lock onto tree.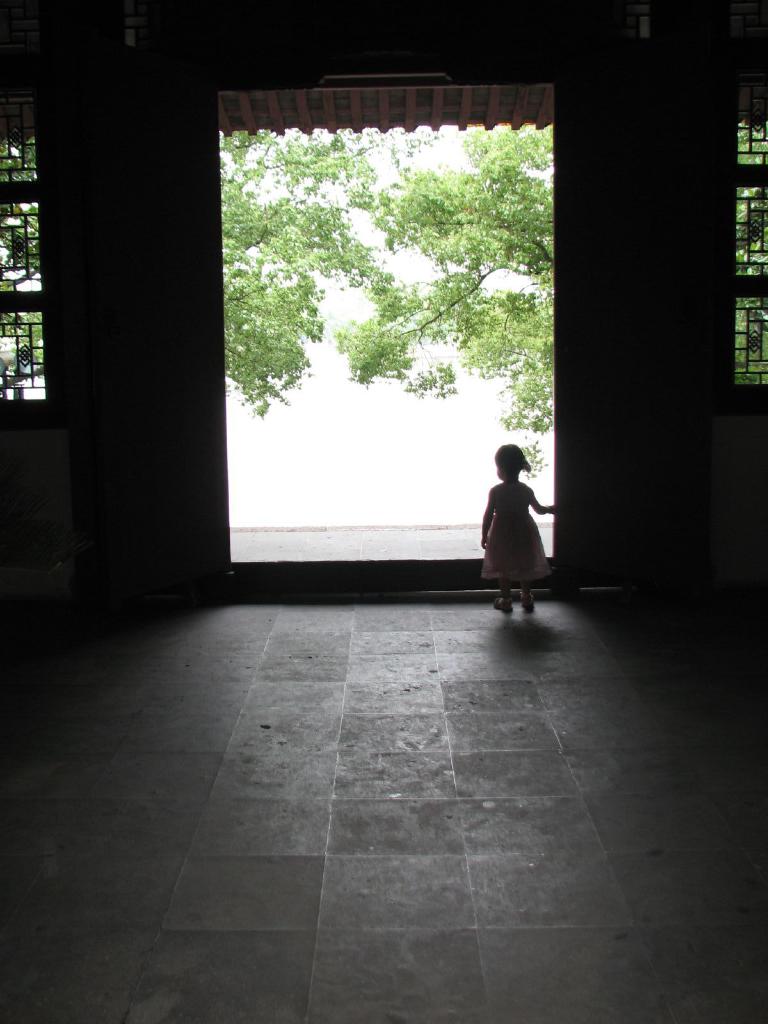
Locked: 335, 120, 553, 428.
